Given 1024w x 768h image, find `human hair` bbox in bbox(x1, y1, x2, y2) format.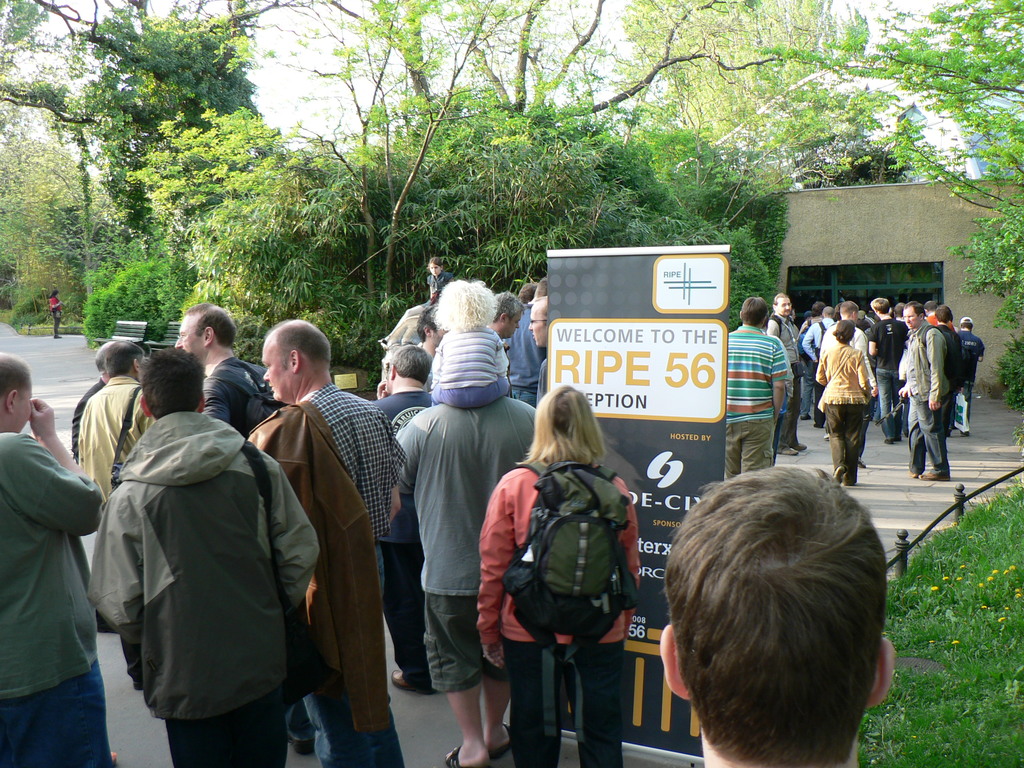
bbox(144, 349, 200, 414).
